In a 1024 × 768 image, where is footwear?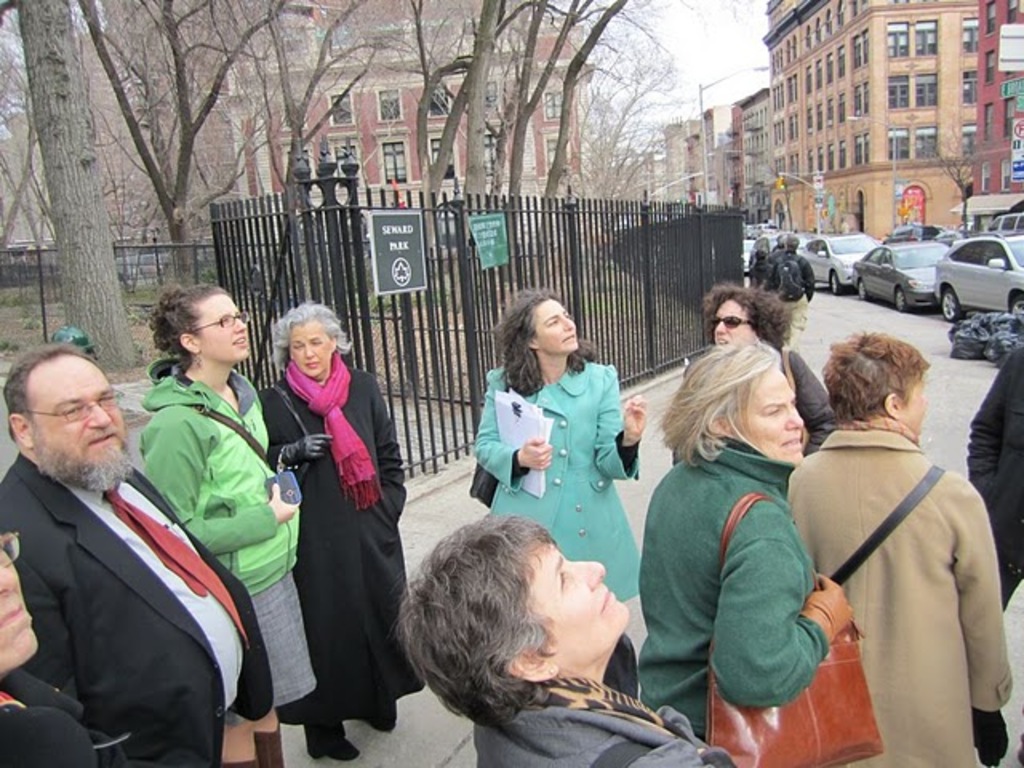
detection(227, 757, 251, 766).
